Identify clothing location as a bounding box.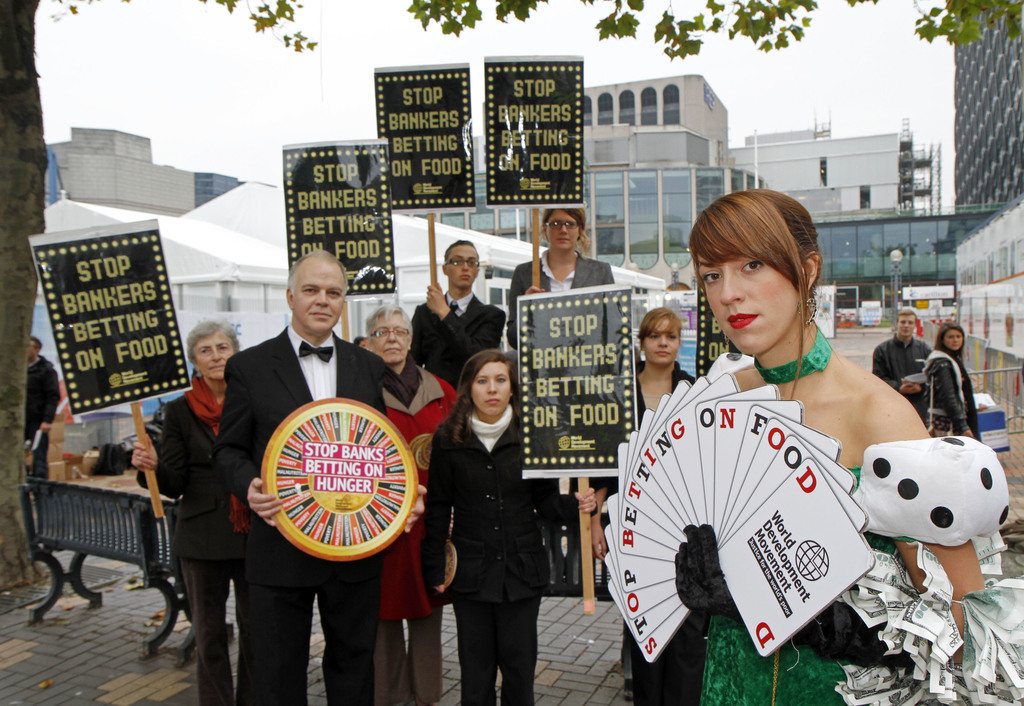
BBox(372, 358, 471, 614).
